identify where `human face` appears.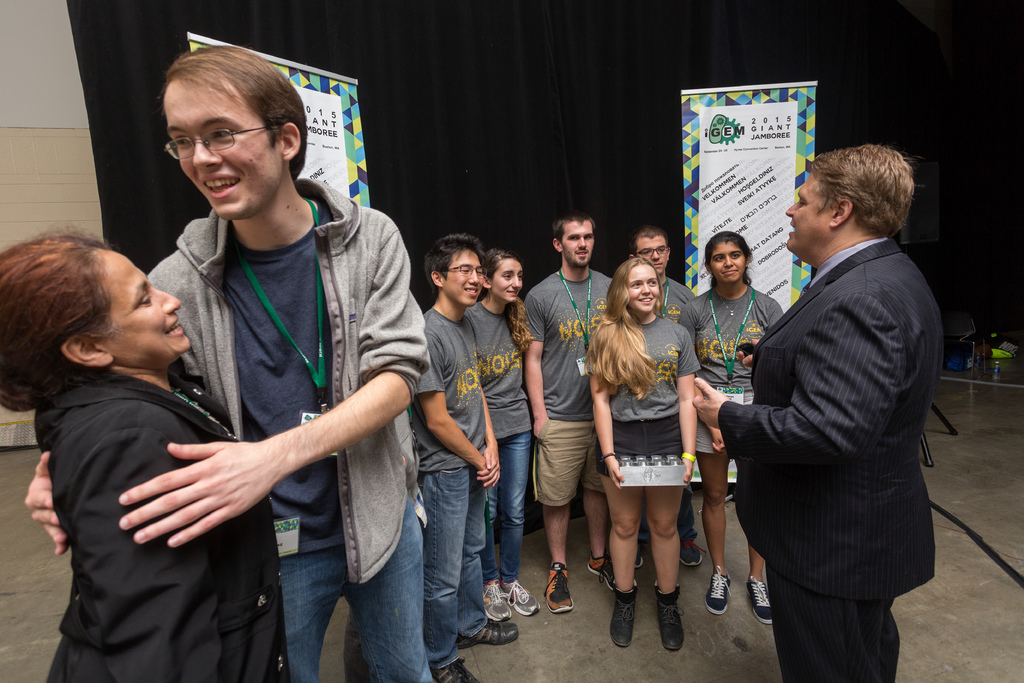
Appears at [167, 81, 280, 218].
